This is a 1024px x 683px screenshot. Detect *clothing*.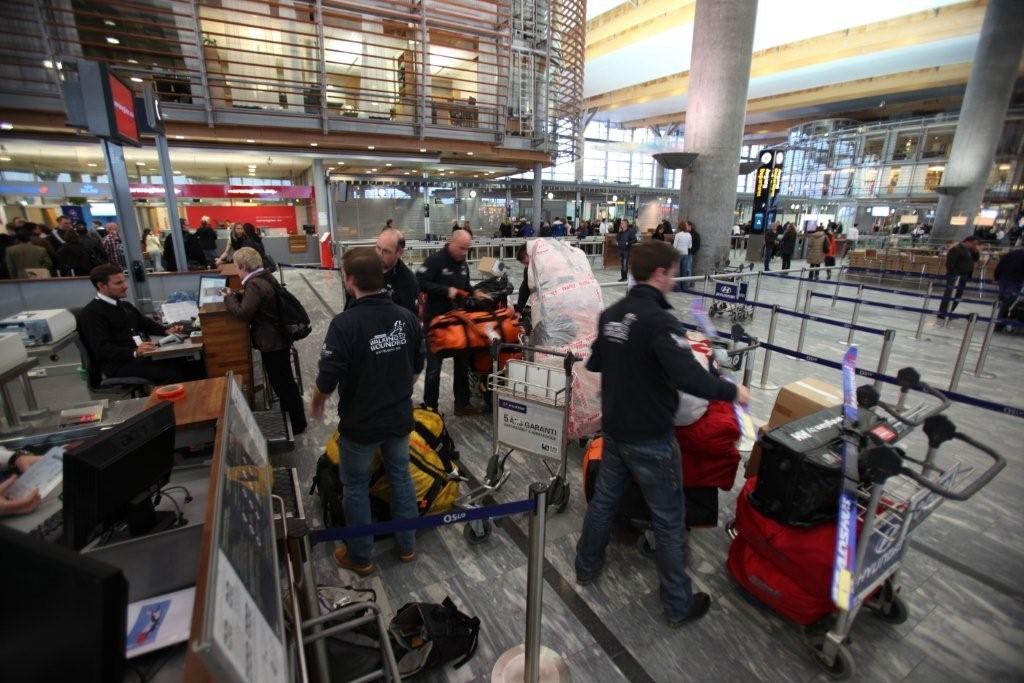
locate(386, 259, 406, 295).
